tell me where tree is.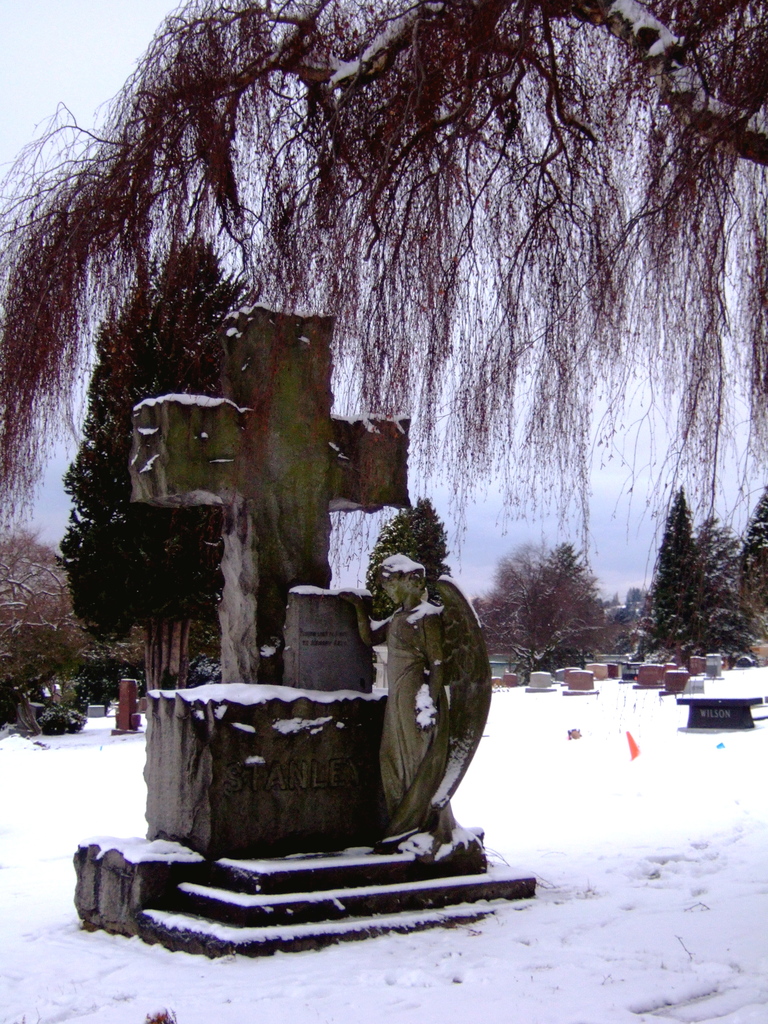
tree is at pyautogui.locateOnScreen(40, 493, 230, 689).
